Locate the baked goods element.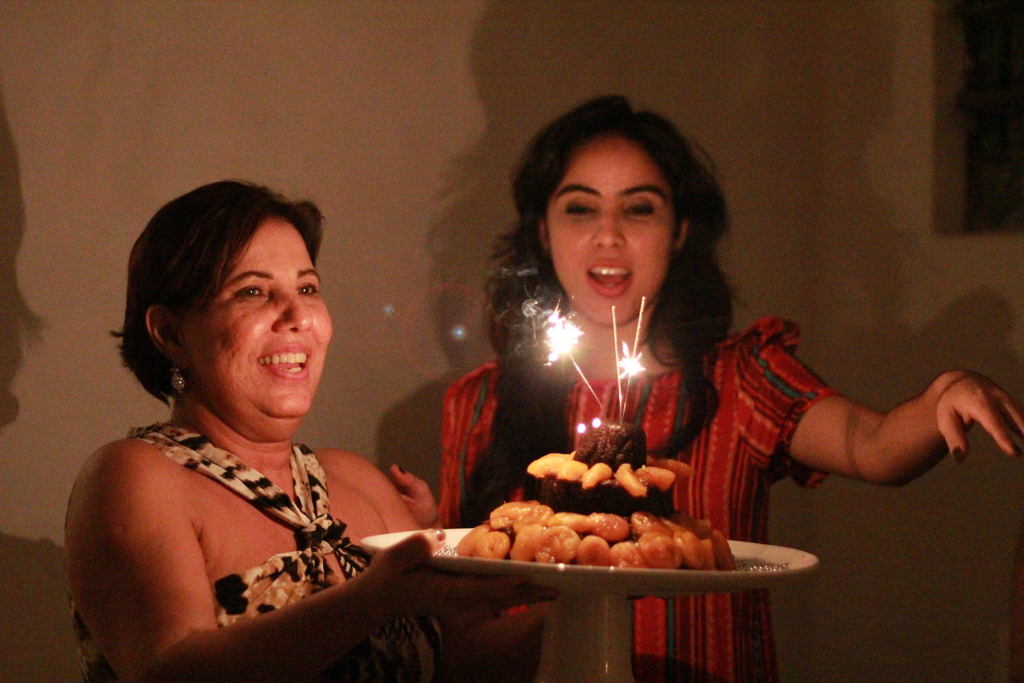
Element bbox: 452:409:748:572.
